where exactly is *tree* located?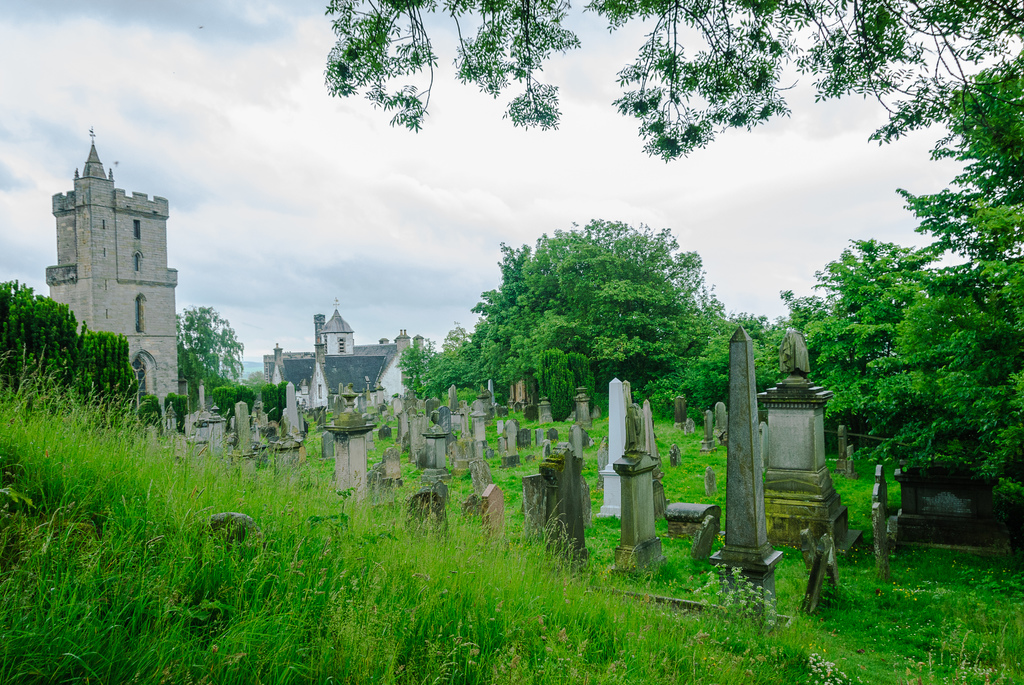
Its bounding box is BBox(640, 52, 1023, 522).
